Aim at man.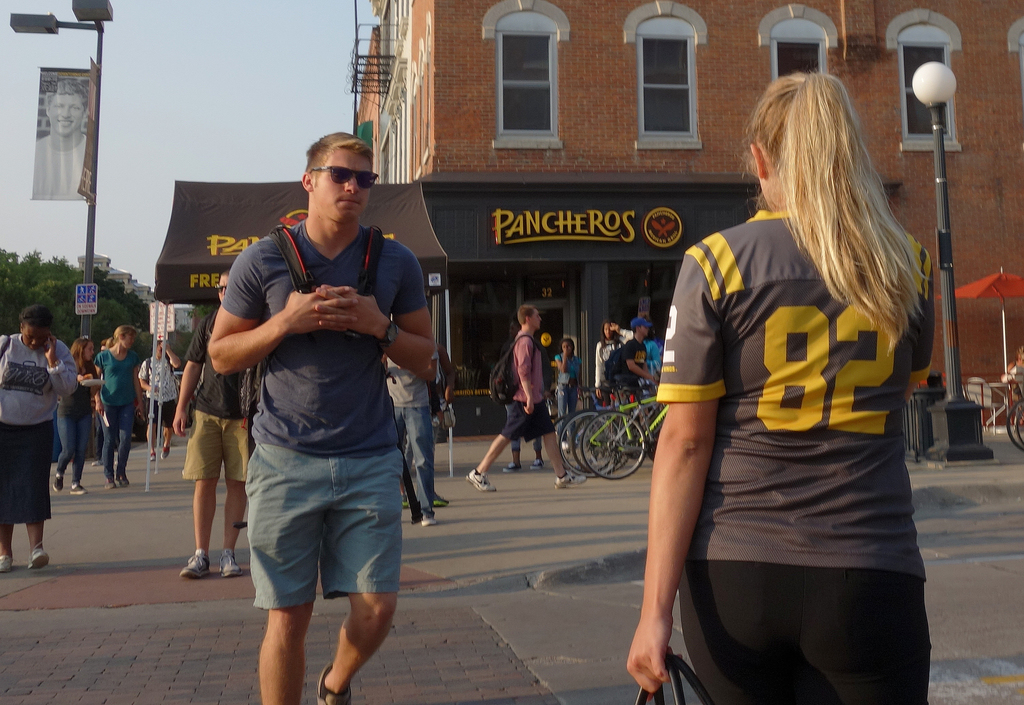
Aimed at {"x1": 31, "y1": 76, "x2": 90, "y2": 201}.
